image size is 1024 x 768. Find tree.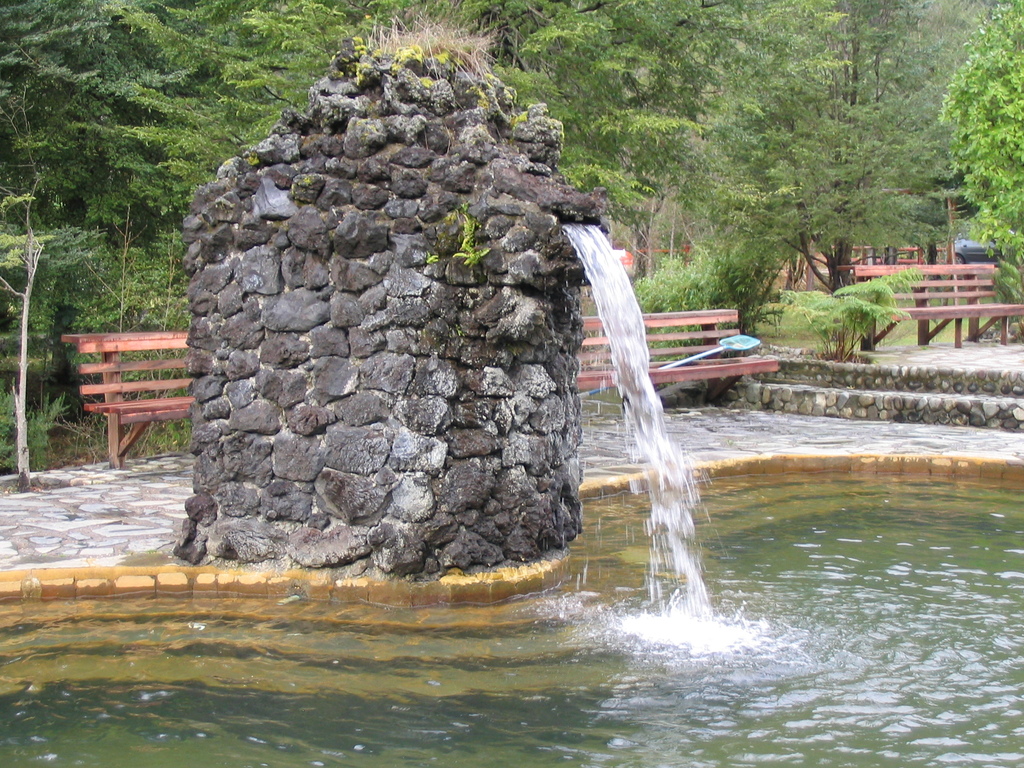
rect(930, 1, 1023, 327).
